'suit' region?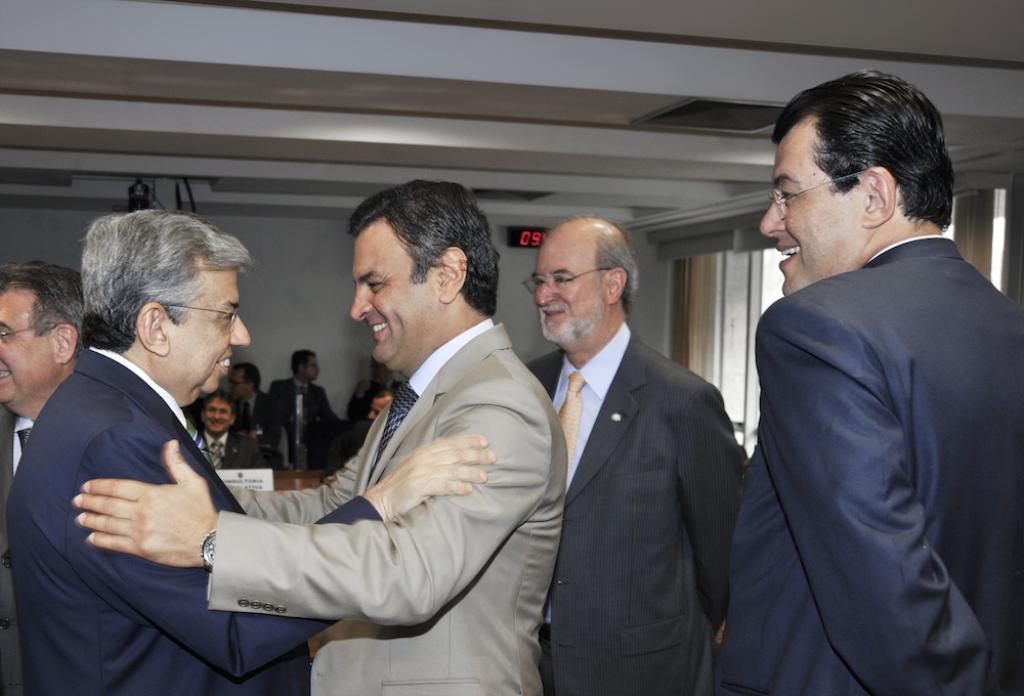
box(512, 219, 756, 688)
